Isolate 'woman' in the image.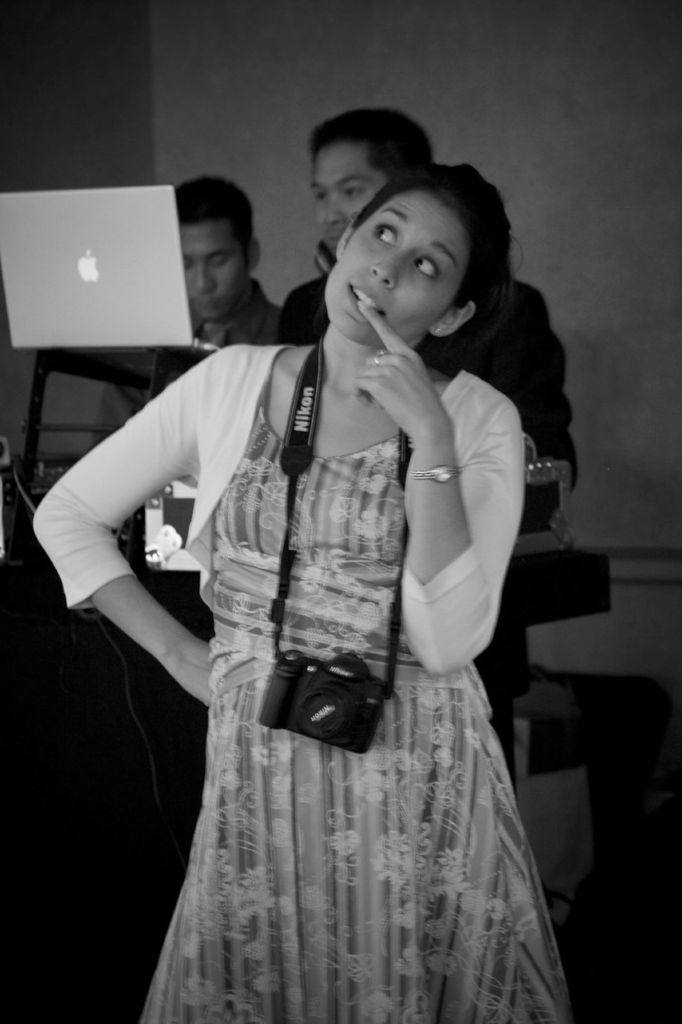
Isolated region: select_region(77, 135, 619, 1023).
